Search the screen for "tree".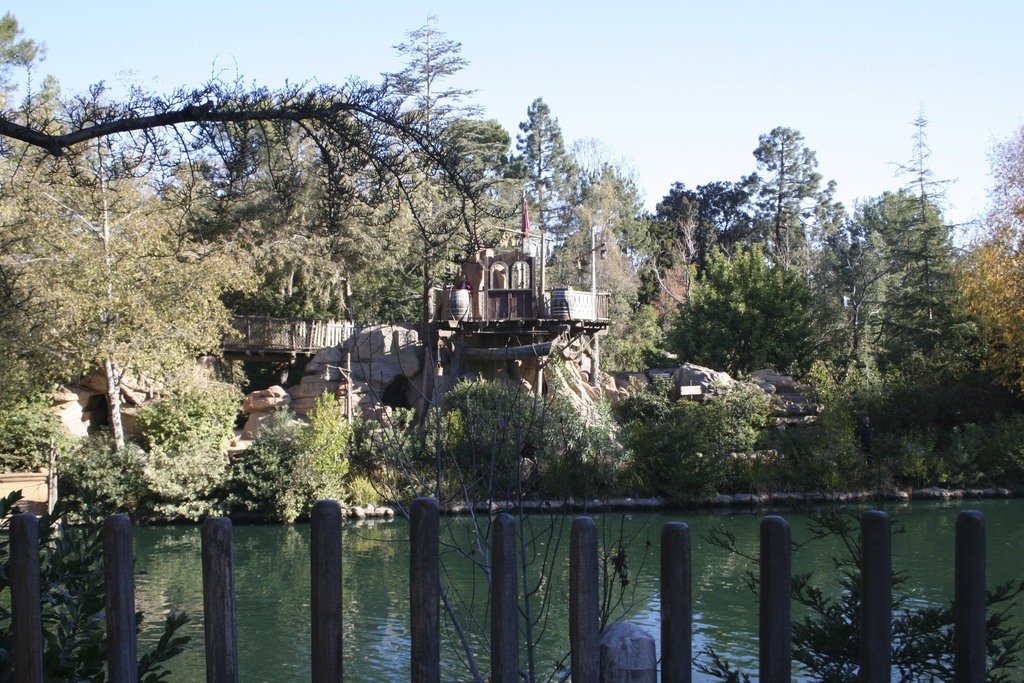
Found at 873:108:983:377.
